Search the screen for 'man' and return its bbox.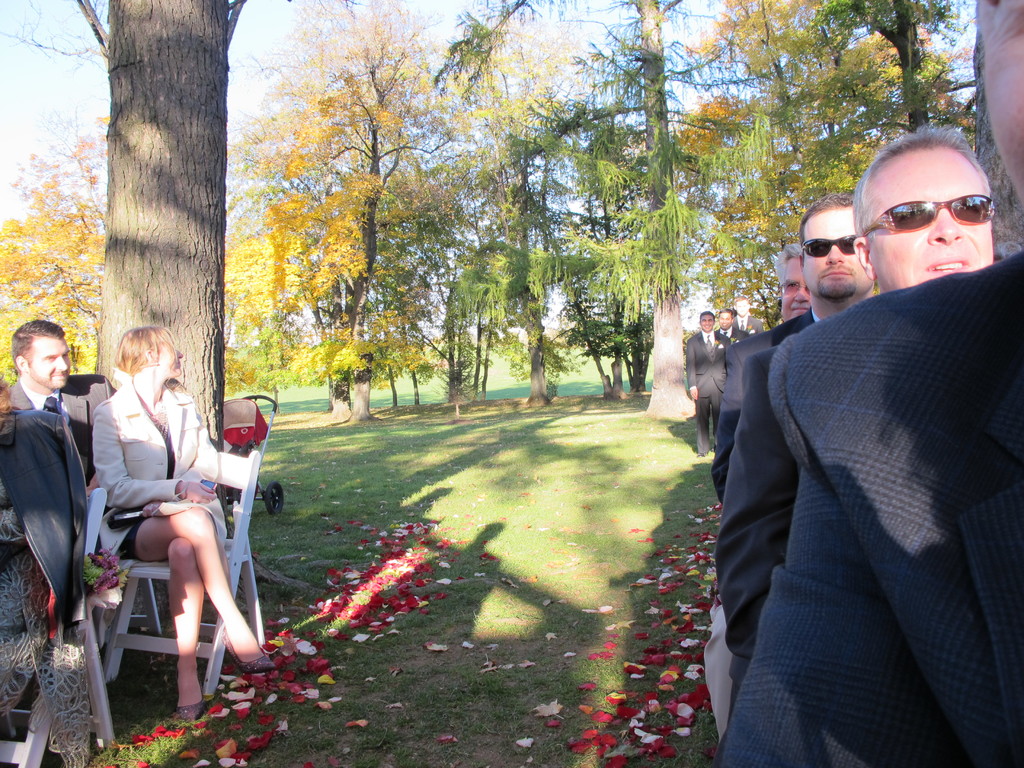
Found: 685,314,731,455.
